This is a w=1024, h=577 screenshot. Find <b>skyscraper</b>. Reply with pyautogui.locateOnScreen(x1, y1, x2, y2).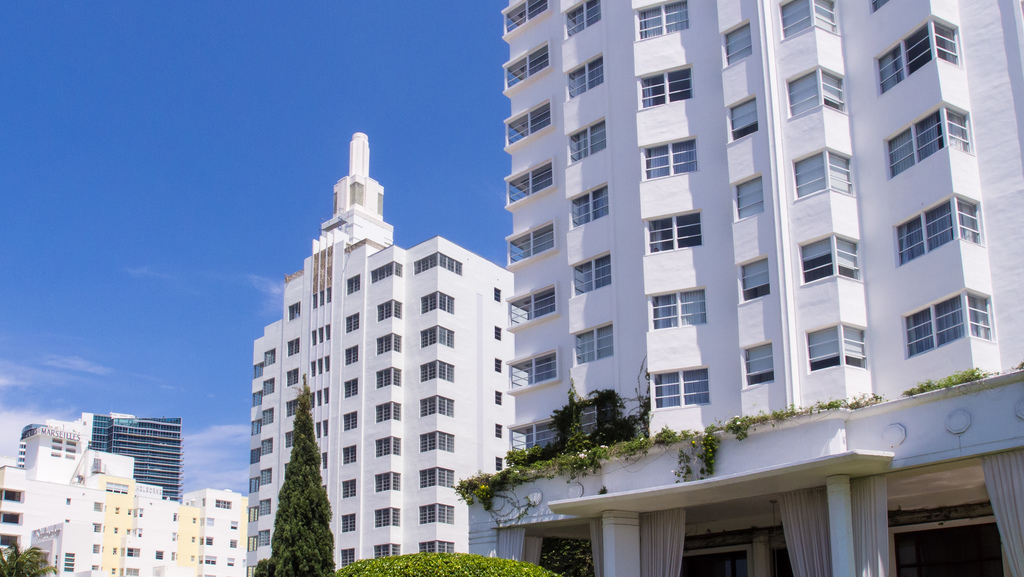
pyautogui.locateOnScreen(118, 482, 184, 576).
